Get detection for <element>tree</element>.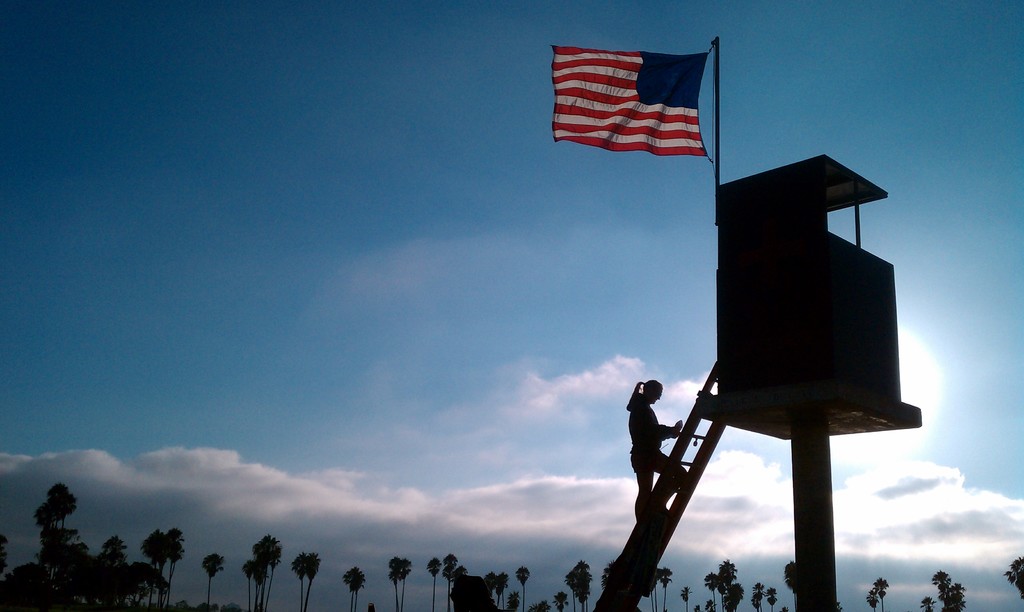
Detection: locate(341, 563, 362, 611).
